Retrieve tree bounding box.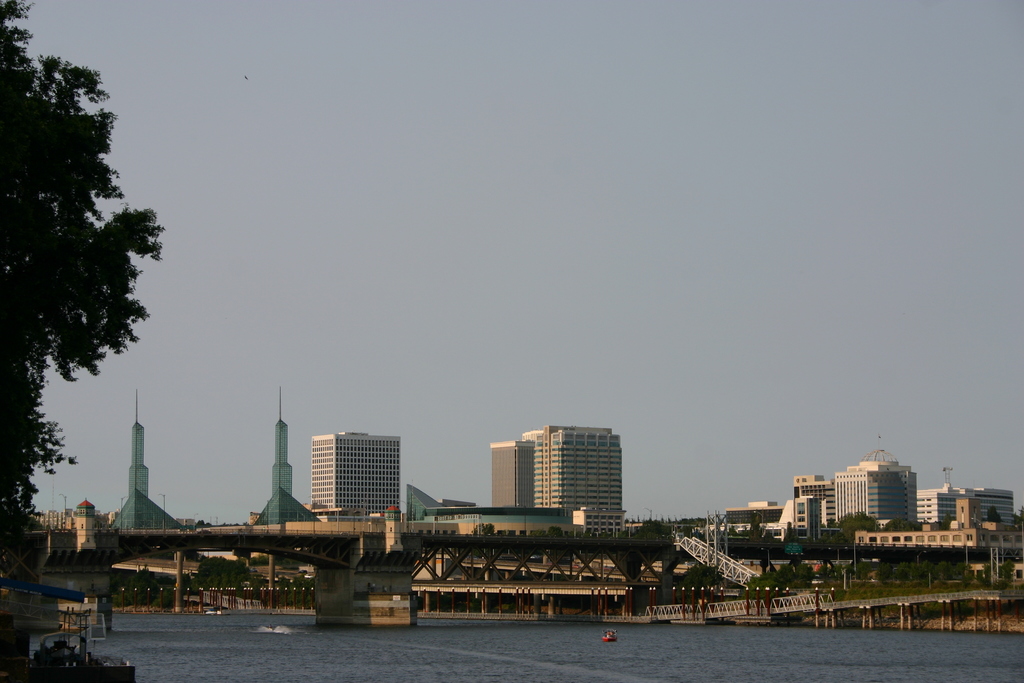
Bounding box: x1=676, y1=563, x2=723, y2=593.
